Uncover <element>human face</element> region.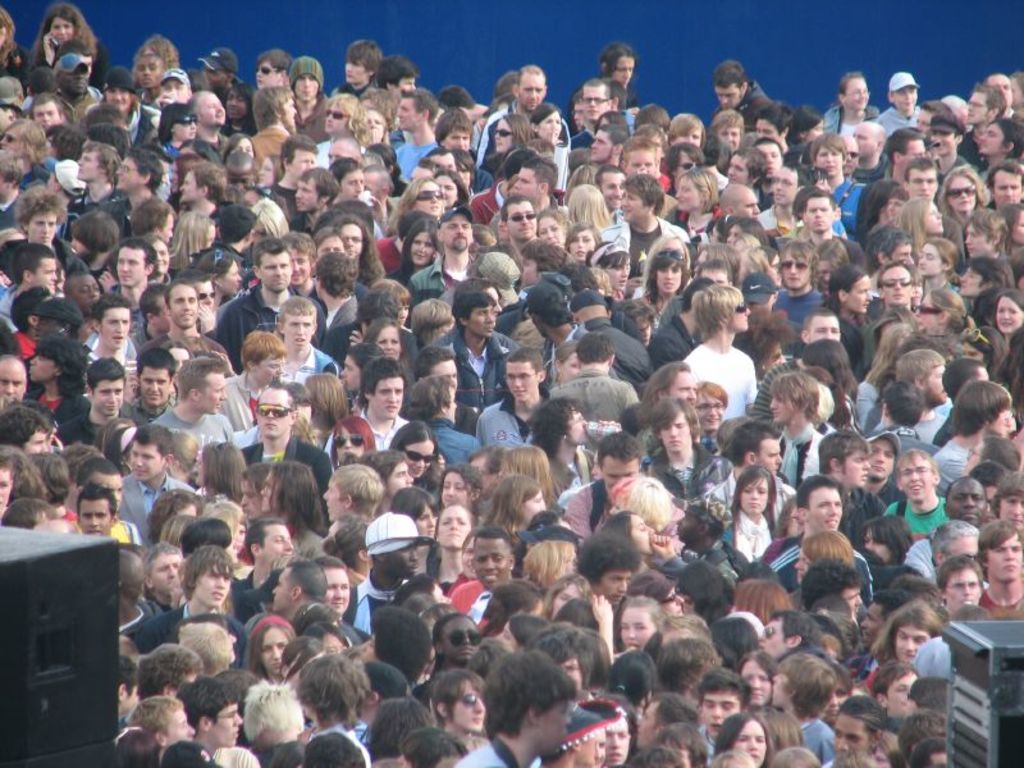
Uncovered: detection(434, 357, 457, 389).
